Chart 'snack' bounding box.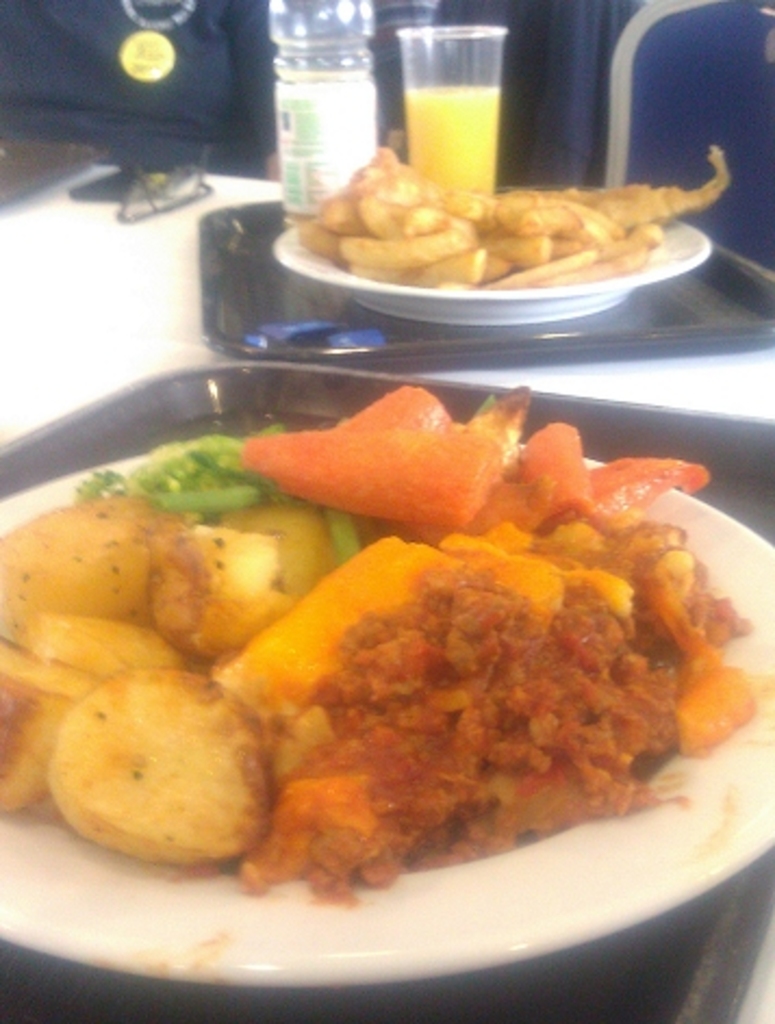
Charted: <bbox>0, 386, 747, 881</bbox>.
